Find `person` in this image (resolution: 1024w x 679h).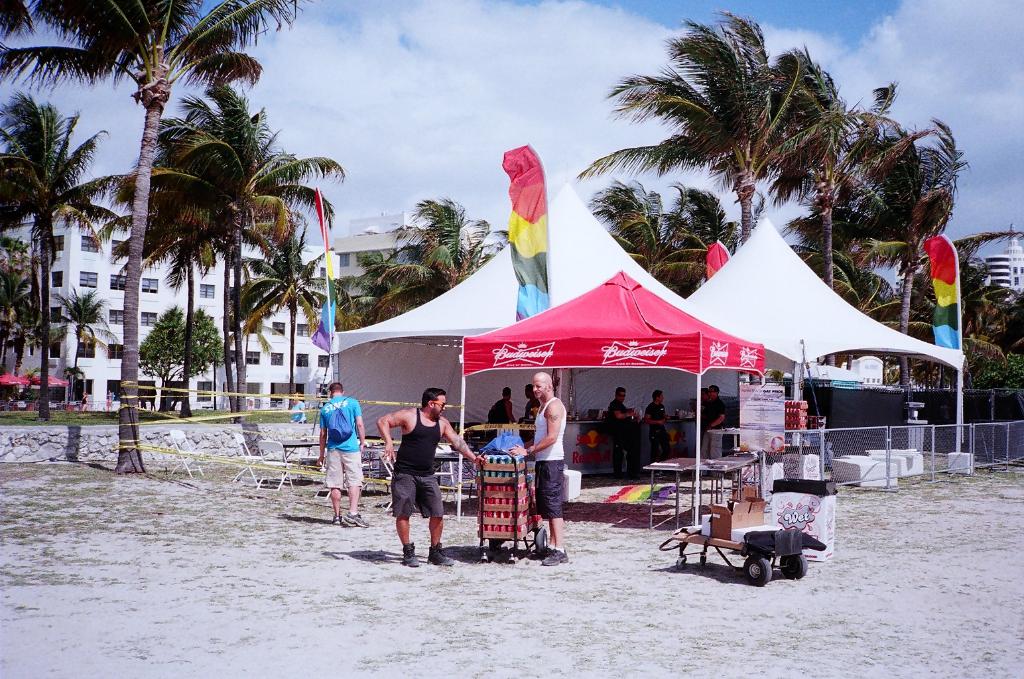
box=[509, 370, 566, 568].
